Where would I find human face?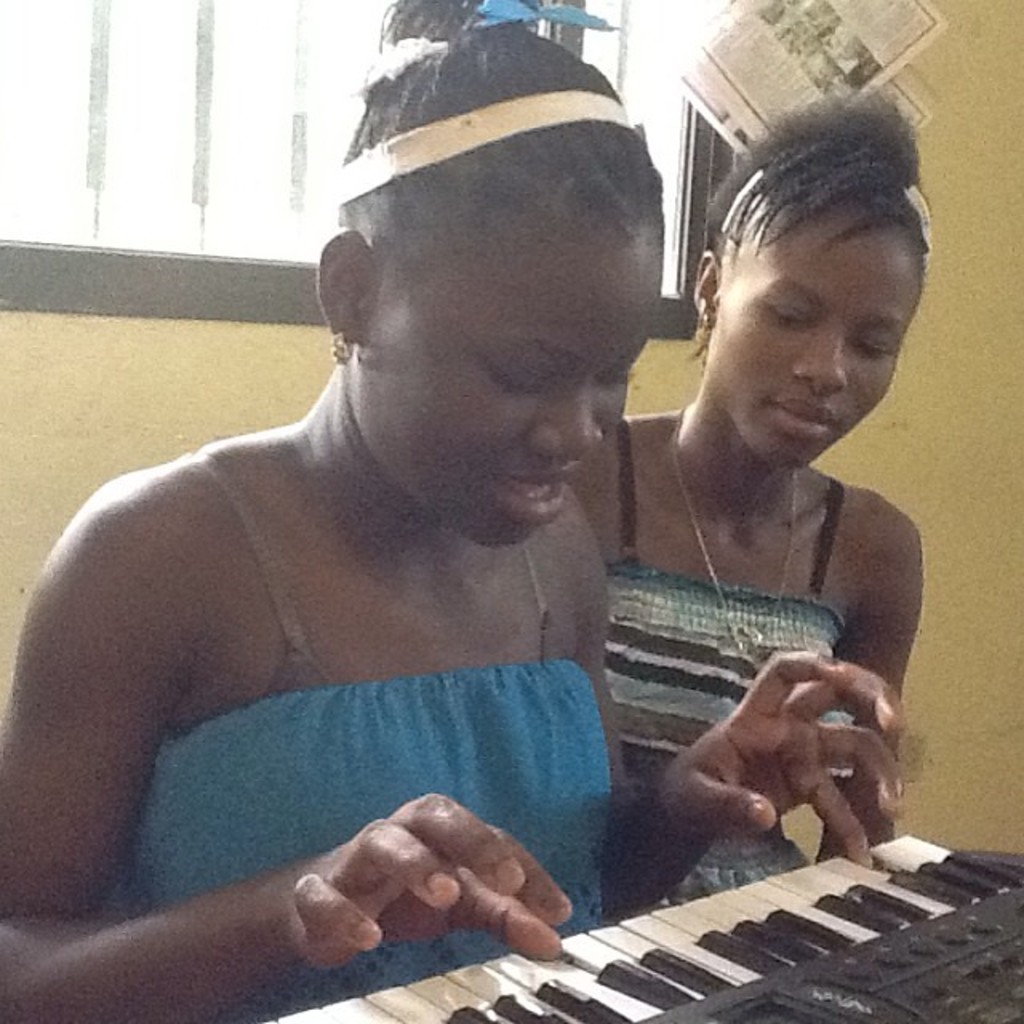
At select_region(720, 206, 922, 475).
